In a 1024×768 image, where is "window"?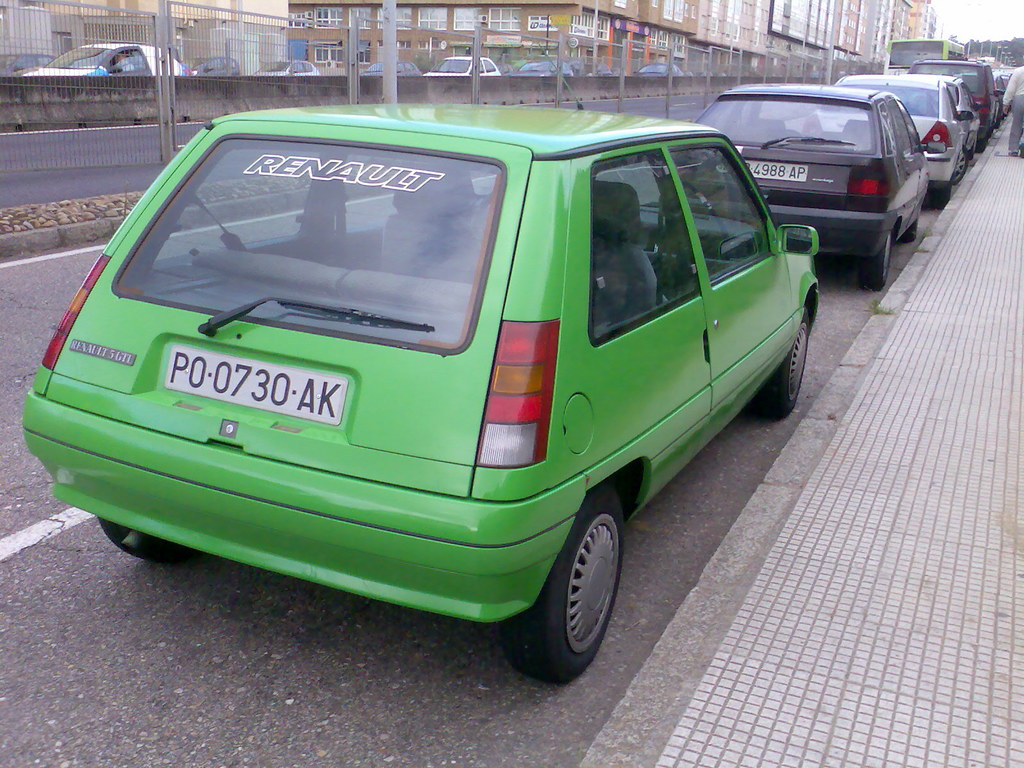
[862,12,868,18].
